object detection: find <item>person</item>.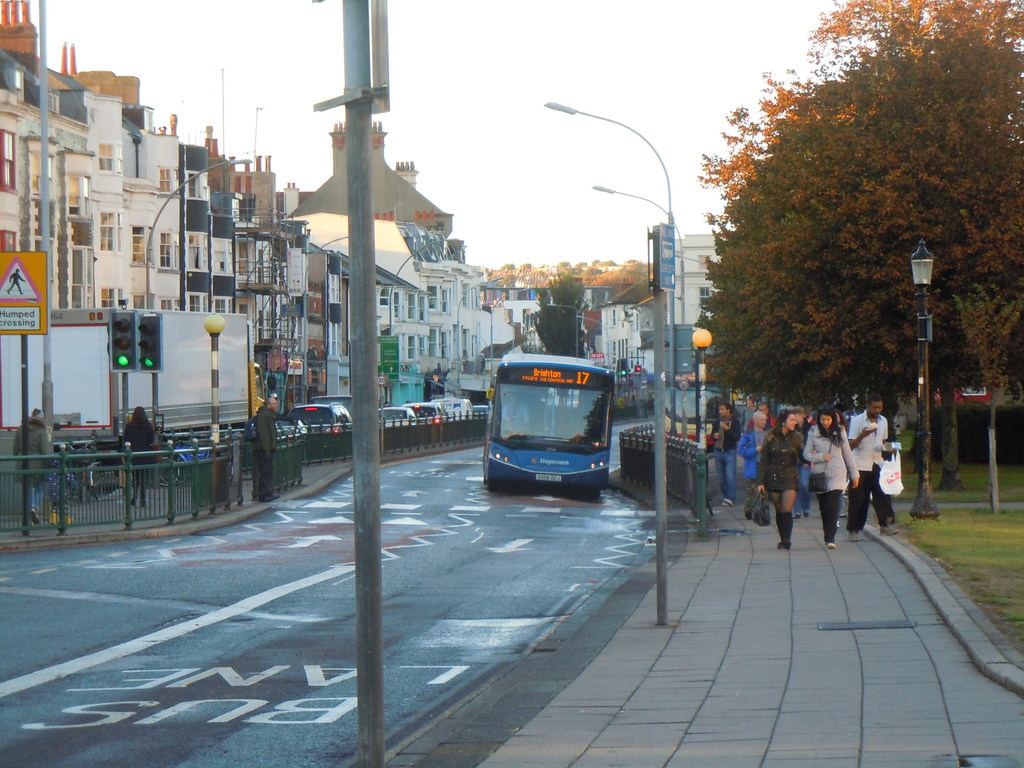
bbox=(708, 400, 743, 508).
